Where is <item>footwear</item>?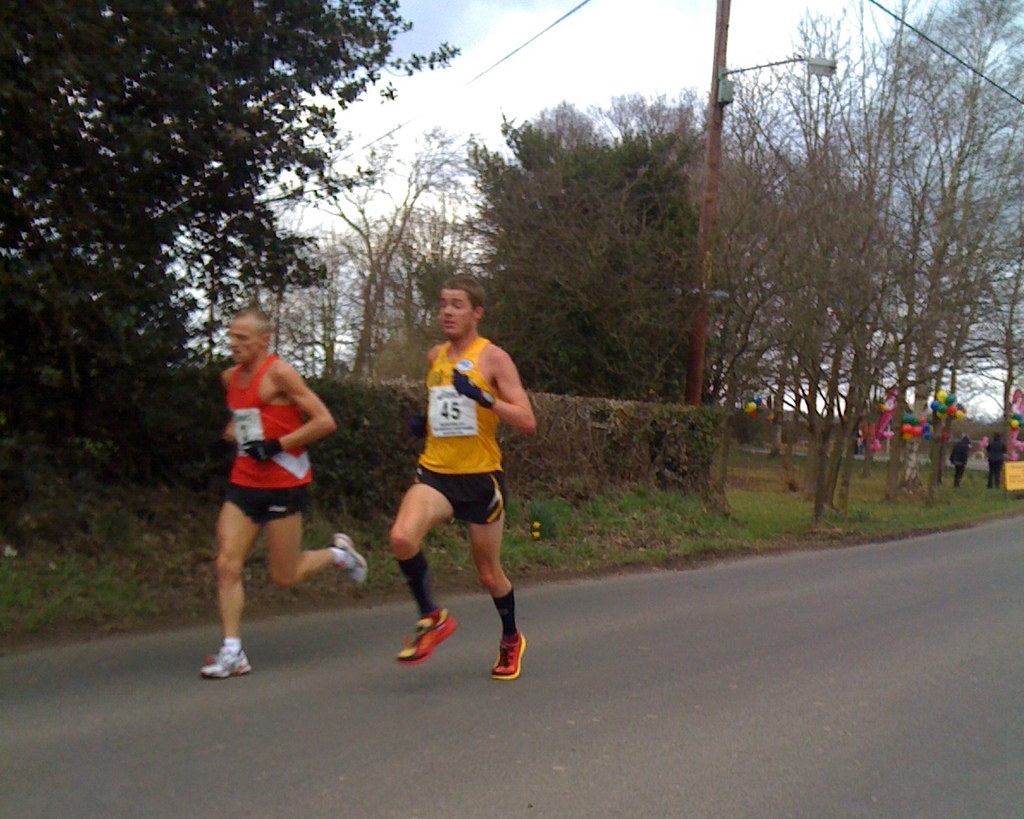
bbox=(201, 640, 253, 680).
